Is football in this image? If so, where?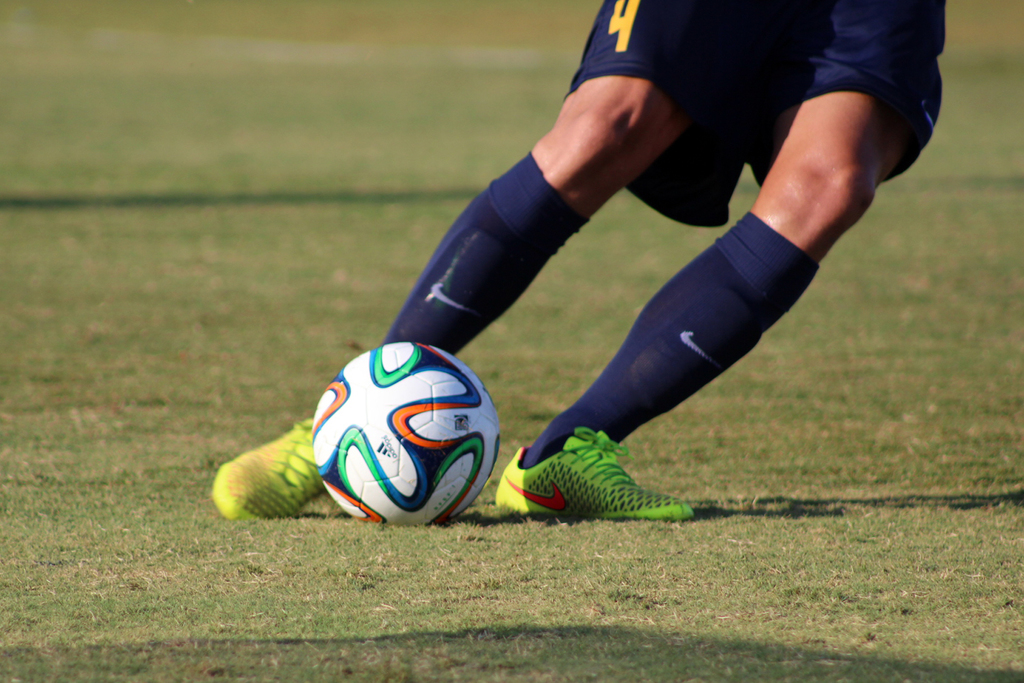
Yes, at 303, 342, 507, 519.
